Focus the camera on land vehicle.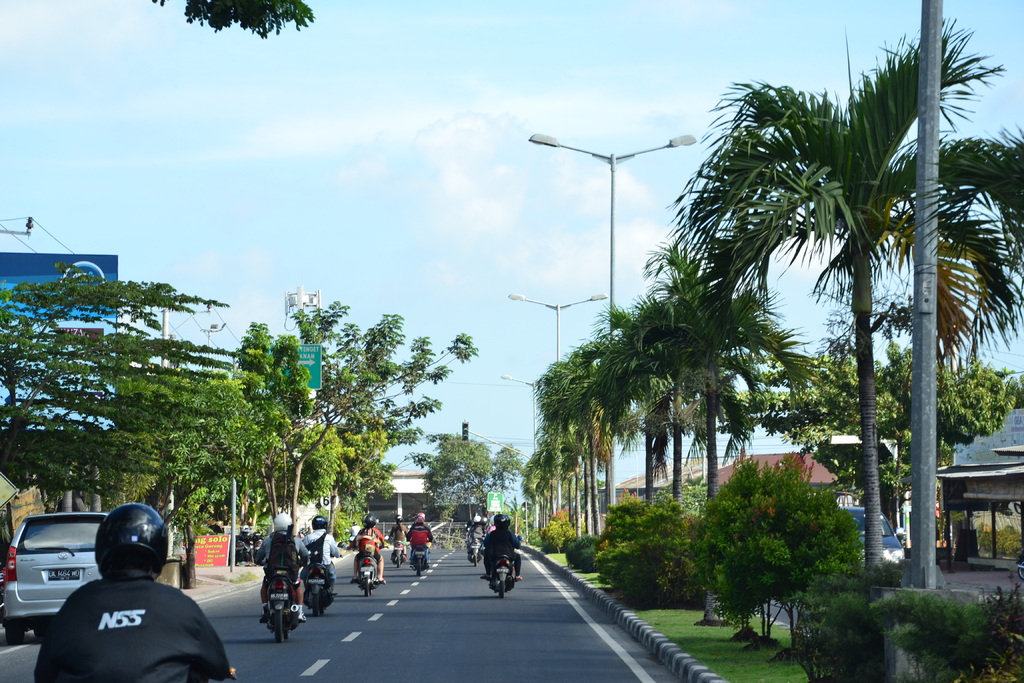
Focus region: l=356, t=555, r=381, b=597.
